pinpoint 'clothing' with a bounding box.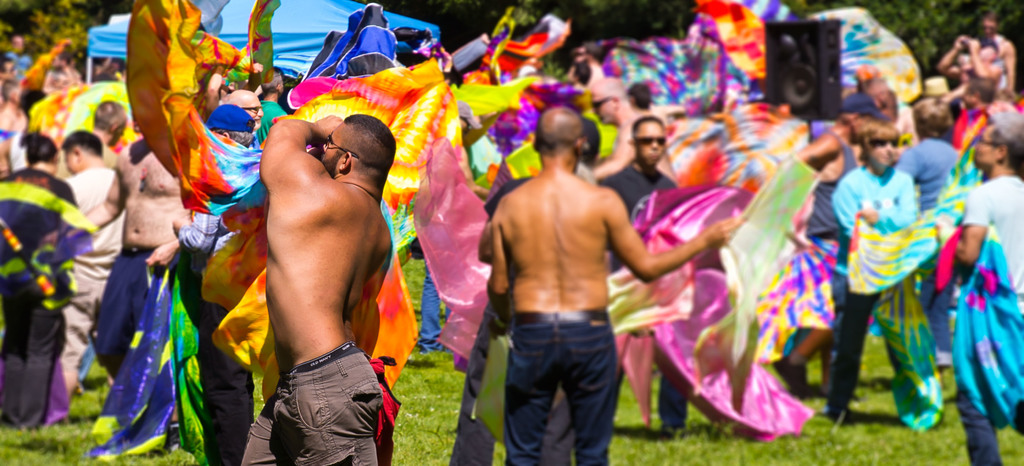
Rect(822, 157, 924, 419).
